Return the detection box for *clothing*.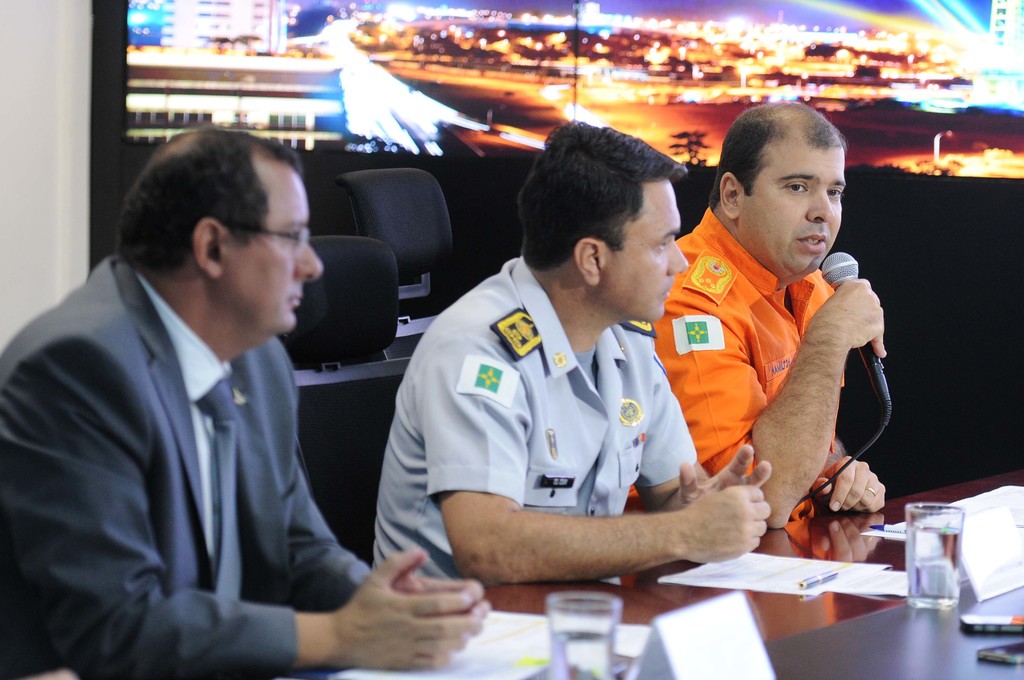
select_region(2, 236, 382, 679).
